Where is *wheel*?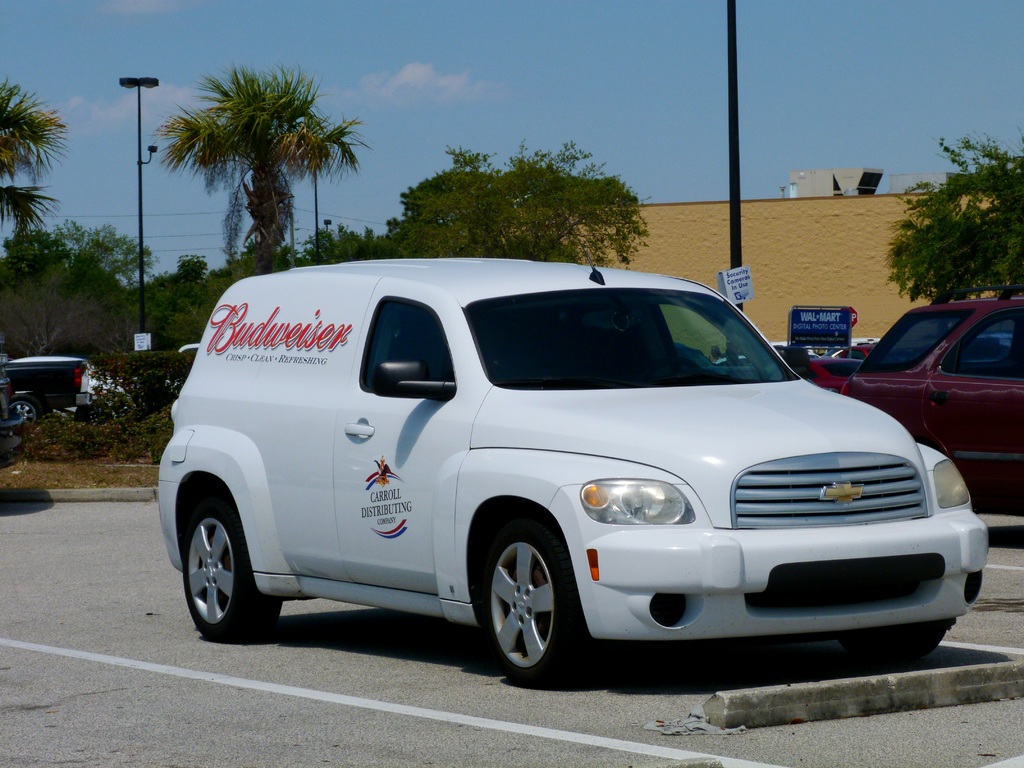
region(184, 495, 284, 646).
